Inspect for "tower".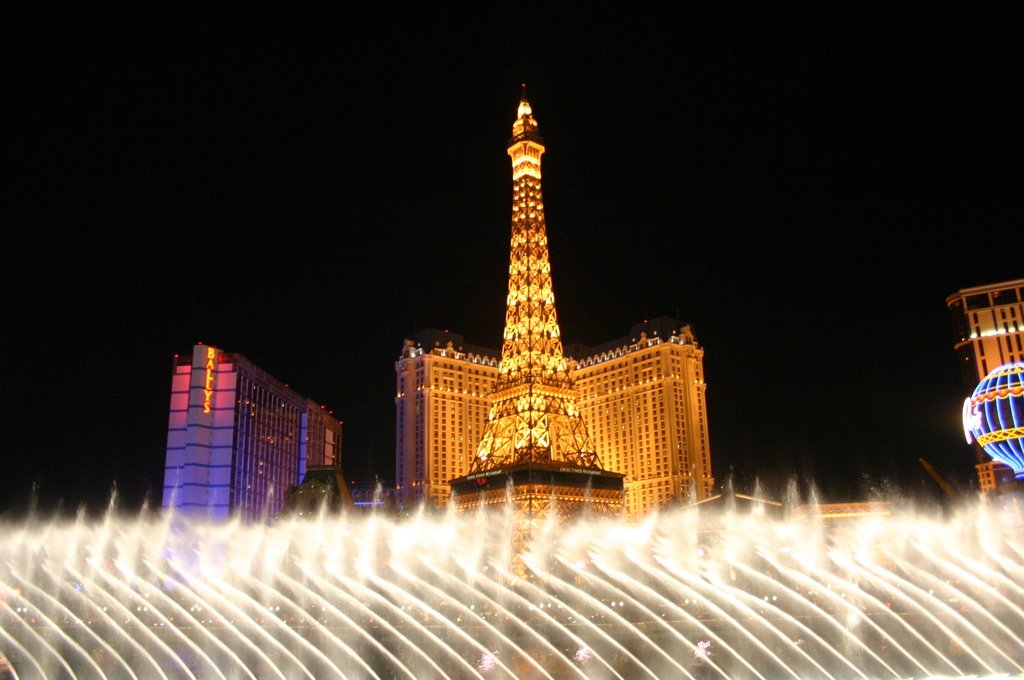
Inspection: crop(448, 87, 625, 587).
